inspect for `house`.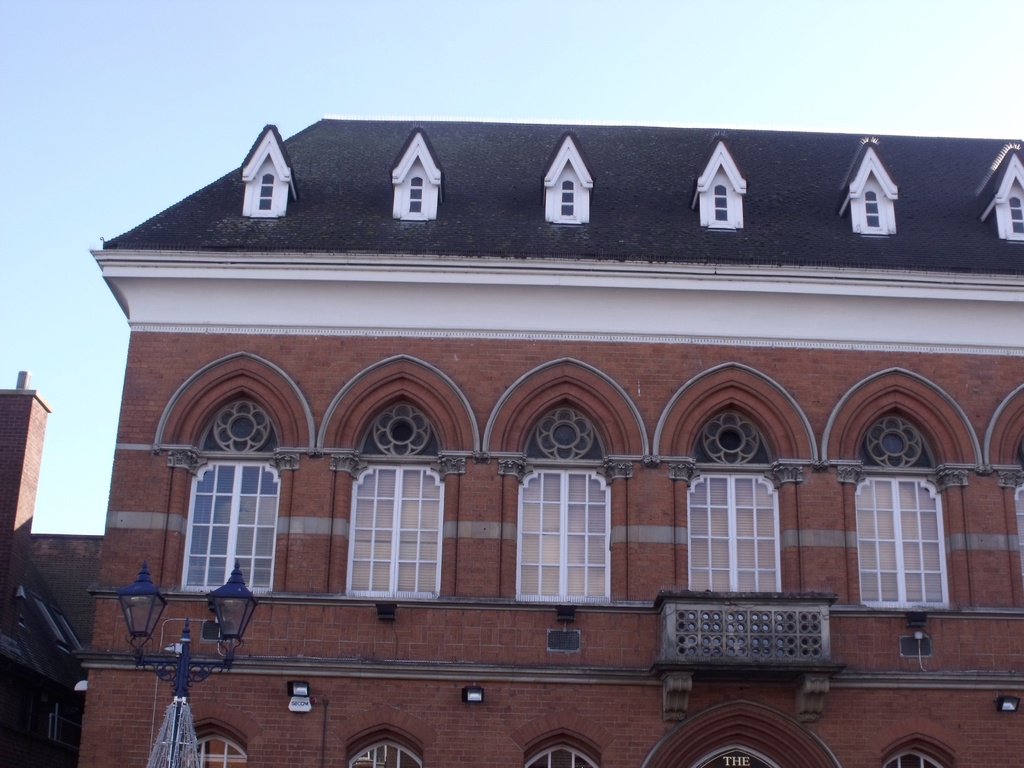
Inspection: bbox=[81, 111, 1023, 767].
